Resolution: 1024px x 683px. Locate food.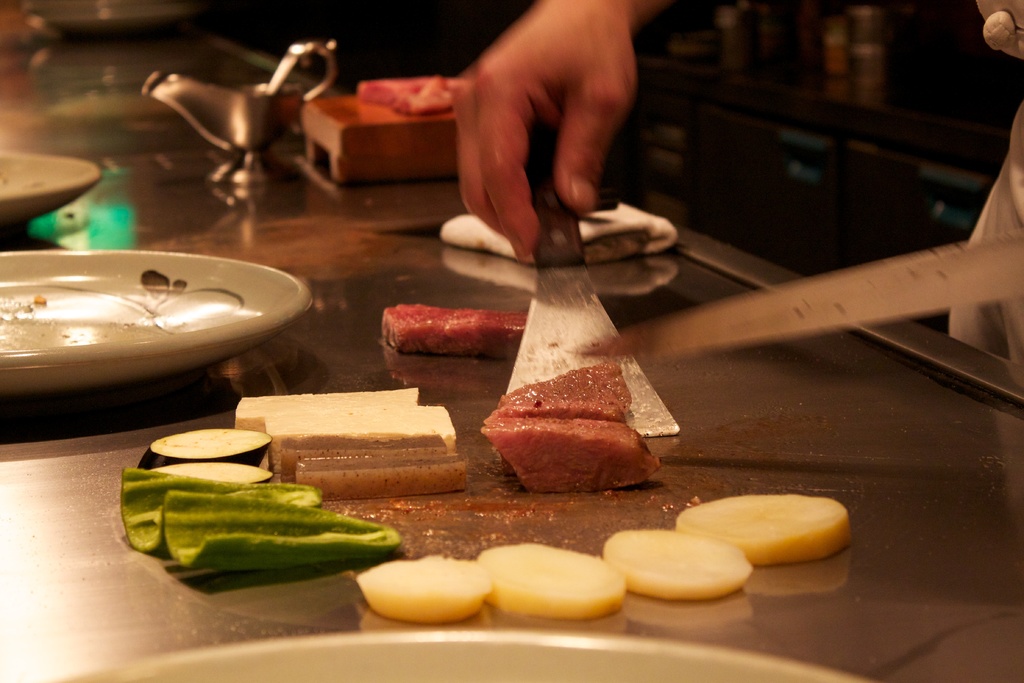
(x1=353, y1=556, x2=493, y2=625).
